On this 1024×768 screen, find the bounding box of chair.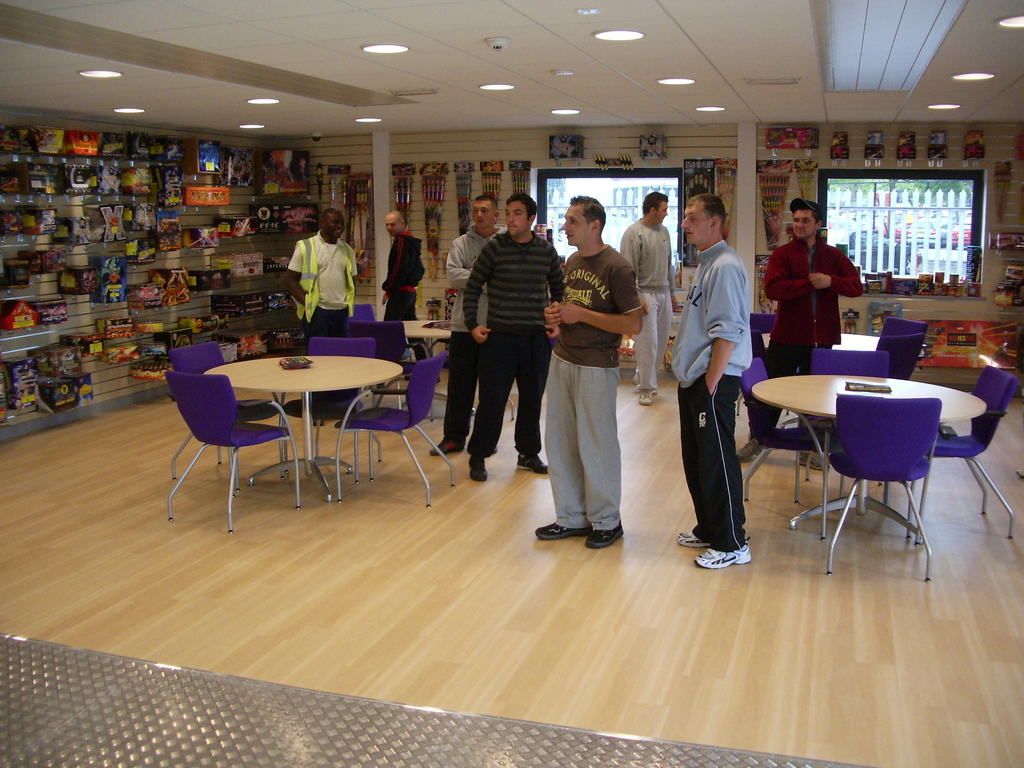
Bounding box: (875, 316, 928, 338).
